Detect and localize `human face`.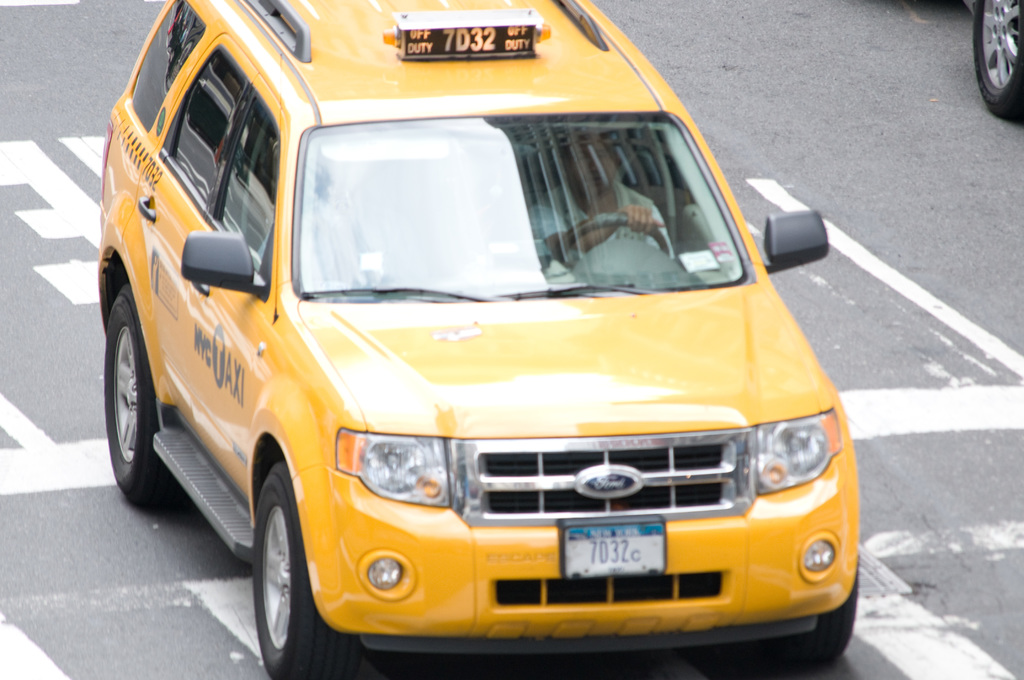
Localized at 572,138,609,193.
